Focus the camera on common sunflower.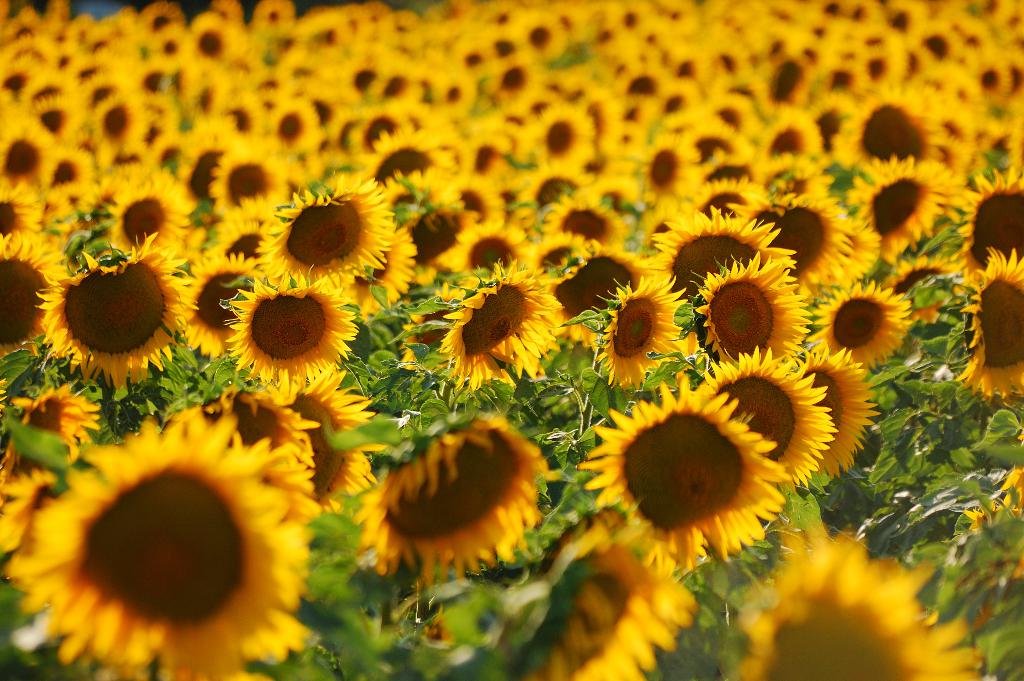
Focus region: region(578, 375, 789, 574).
